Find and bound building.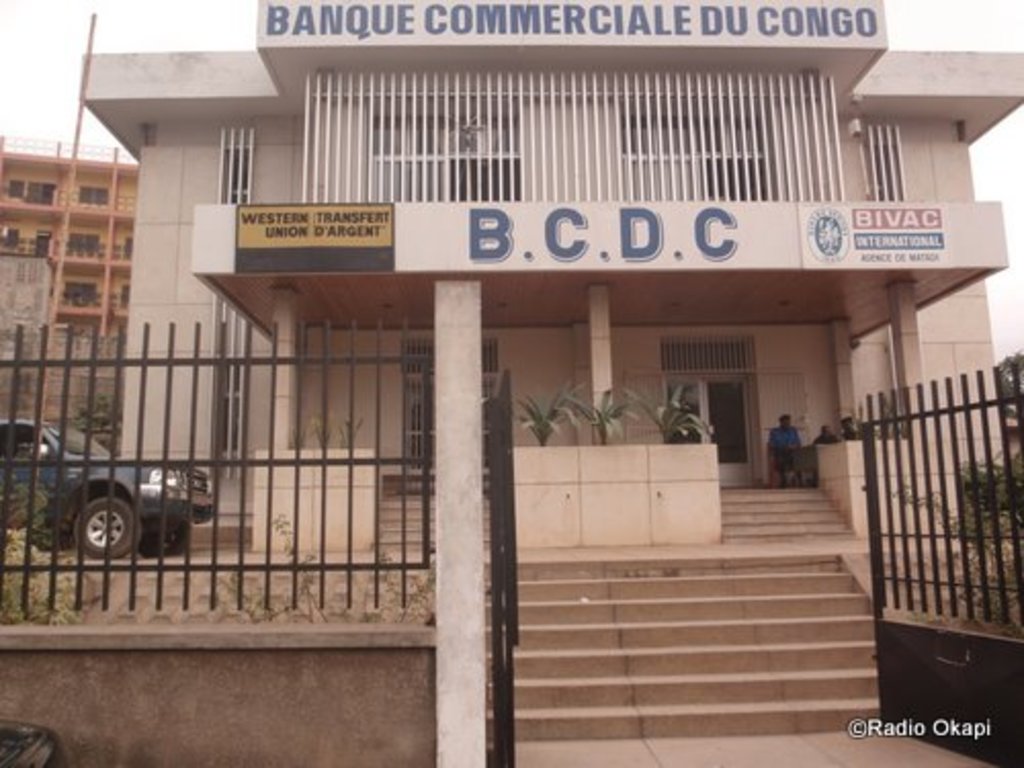
Bound: [left=72, top=0, right=1022, bottom=543].
